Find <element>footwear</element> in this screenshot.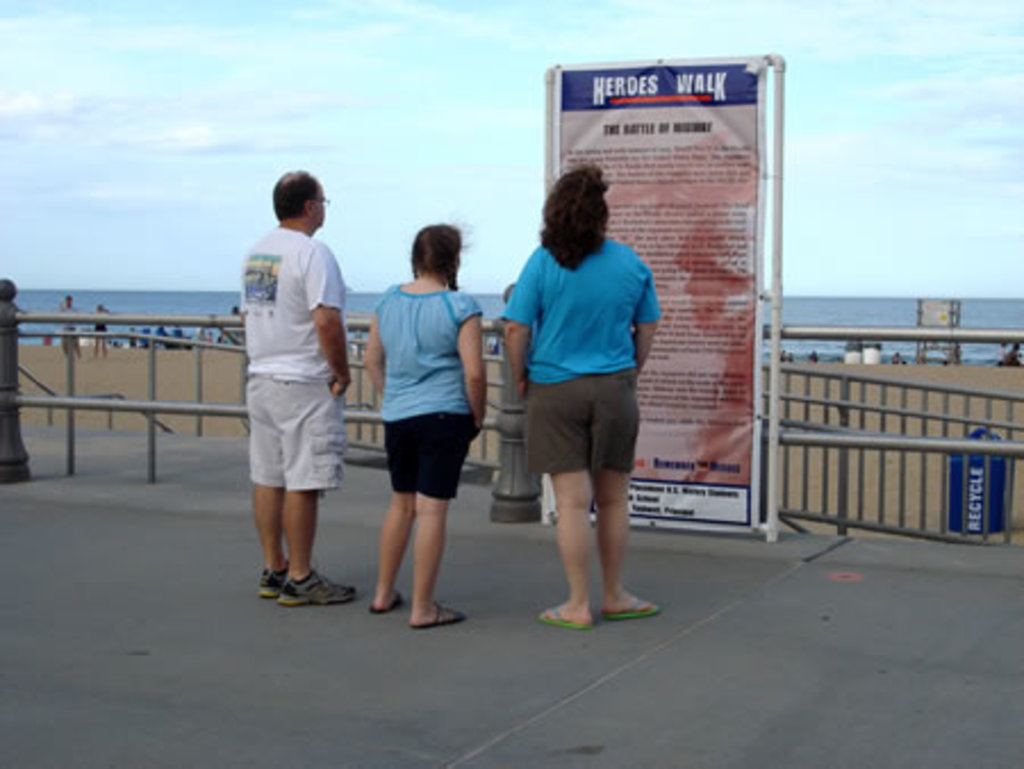
The bounding box for <element>footwear</element> is 608/596/658/617.
